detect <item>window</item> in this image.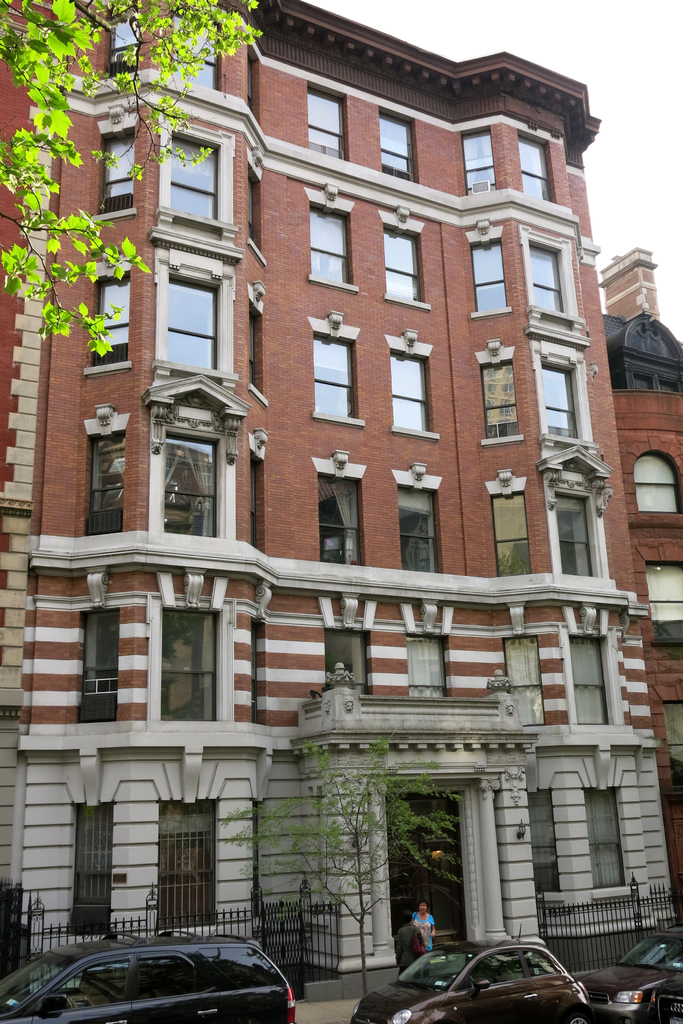
Detection: Rect(561, 495, 594, 577).
